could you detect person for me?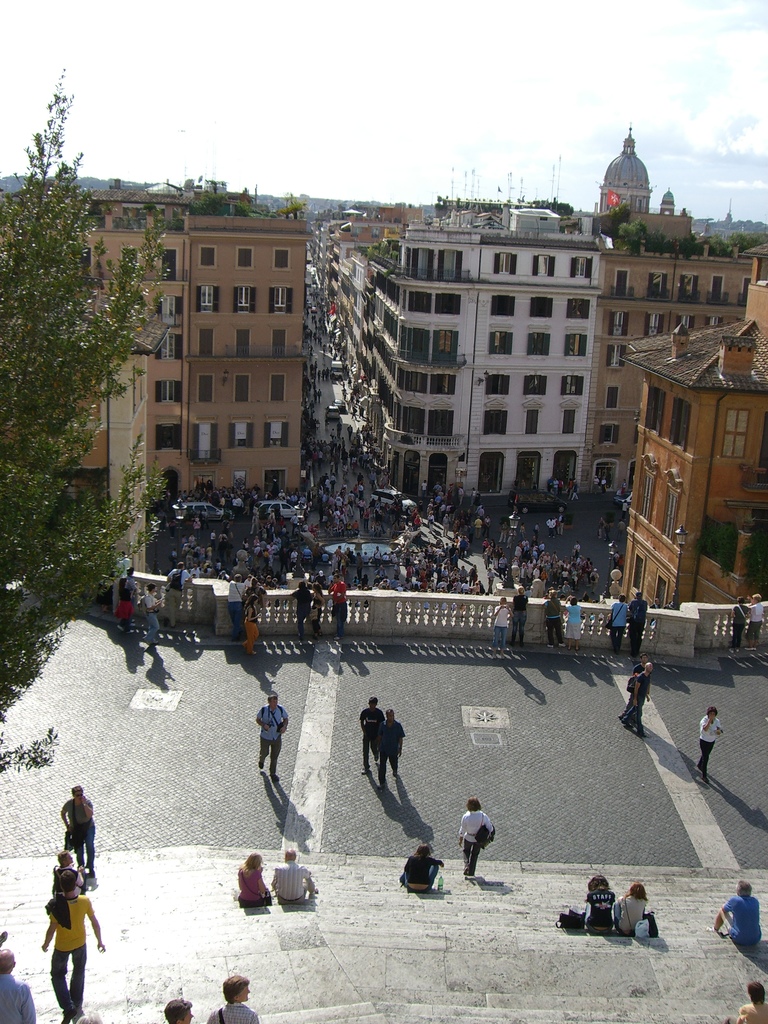
Detection result: pyautogui.locateOnScreen(627, 660, 658, 727).
